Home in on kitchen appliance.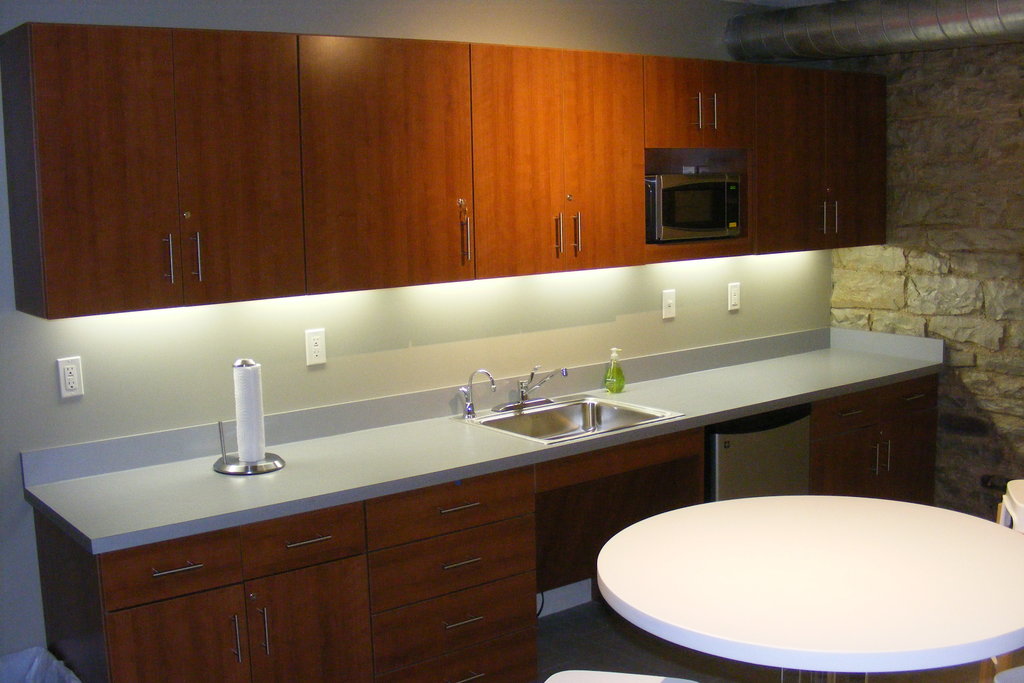
Homed in at rect(454, 362, 680, 450).
